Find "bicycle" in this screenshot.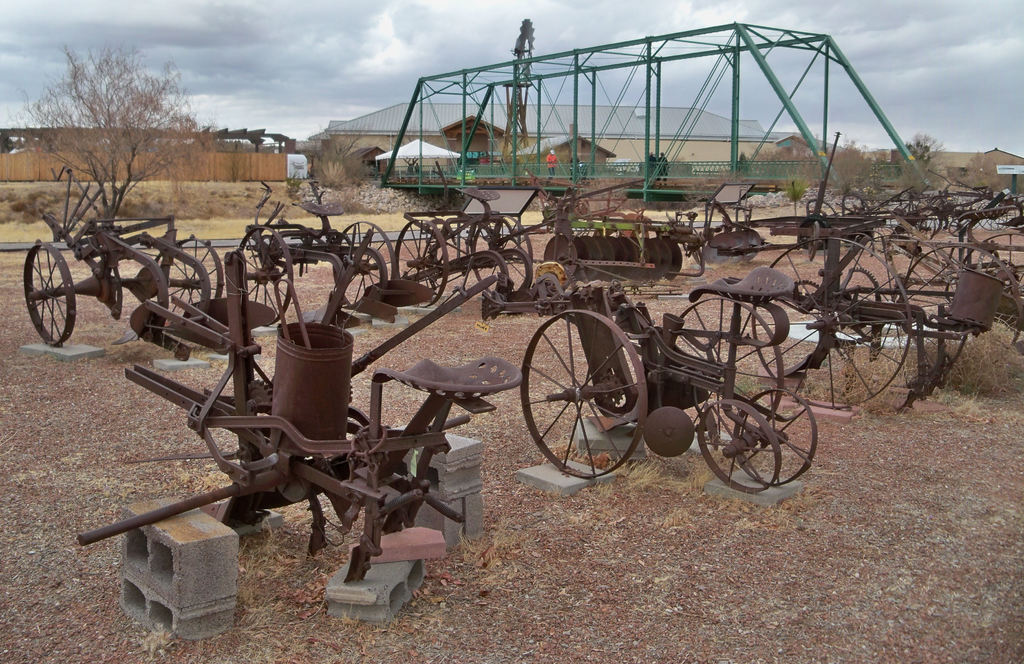
The bounding box for "bicycle" is (left=522, top=263, right=820, bottom=499).
